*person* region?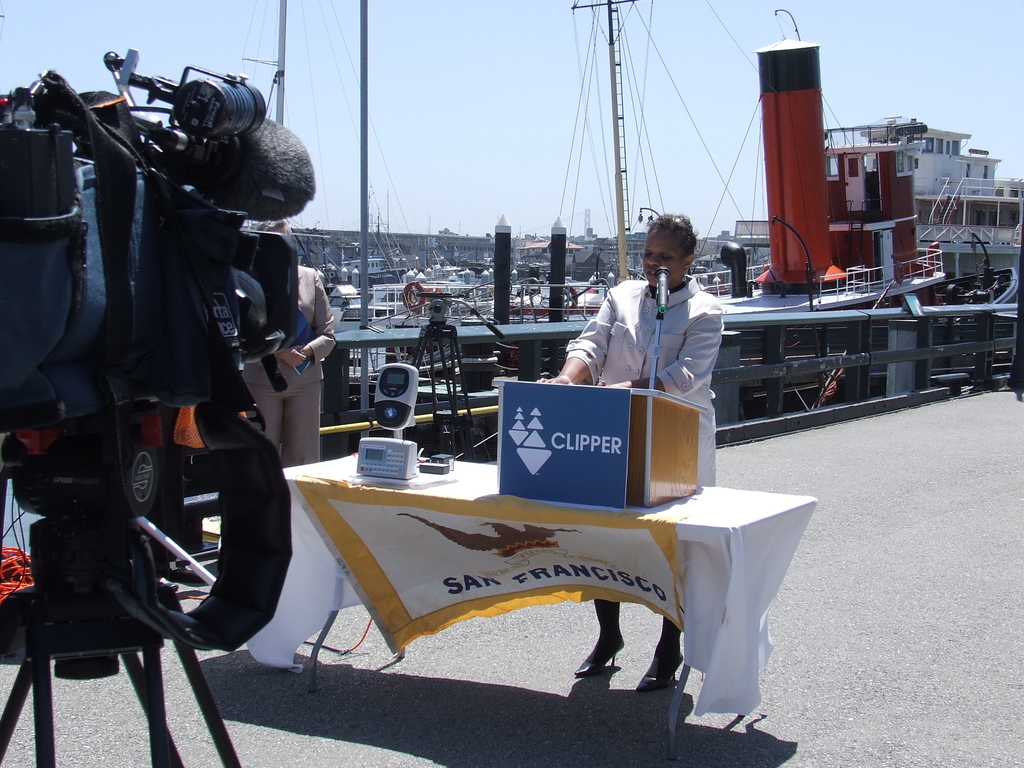
534:214:724:694
